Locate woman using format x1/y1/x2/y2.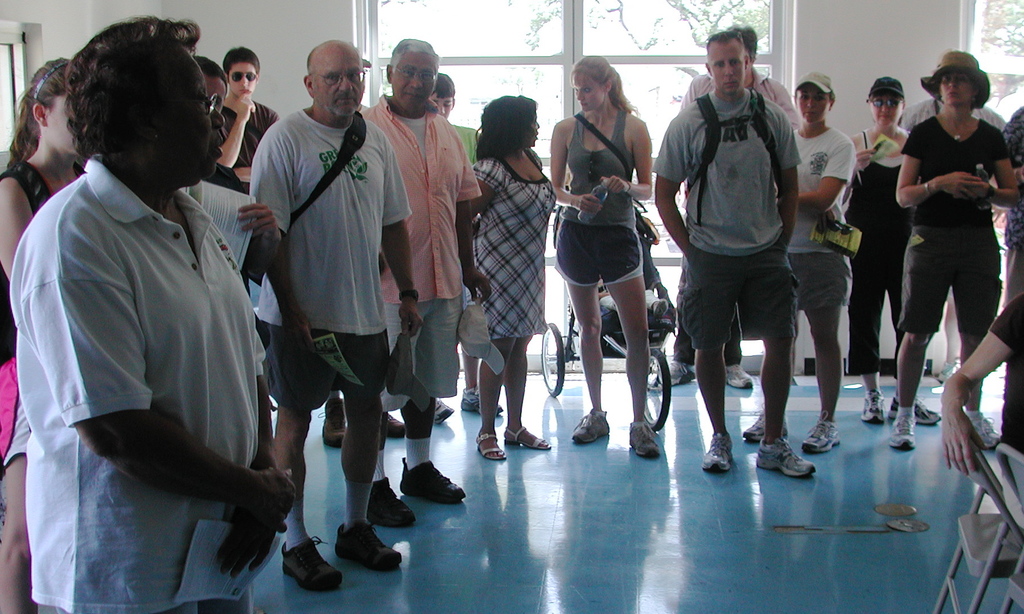
886/47/1008/455.
